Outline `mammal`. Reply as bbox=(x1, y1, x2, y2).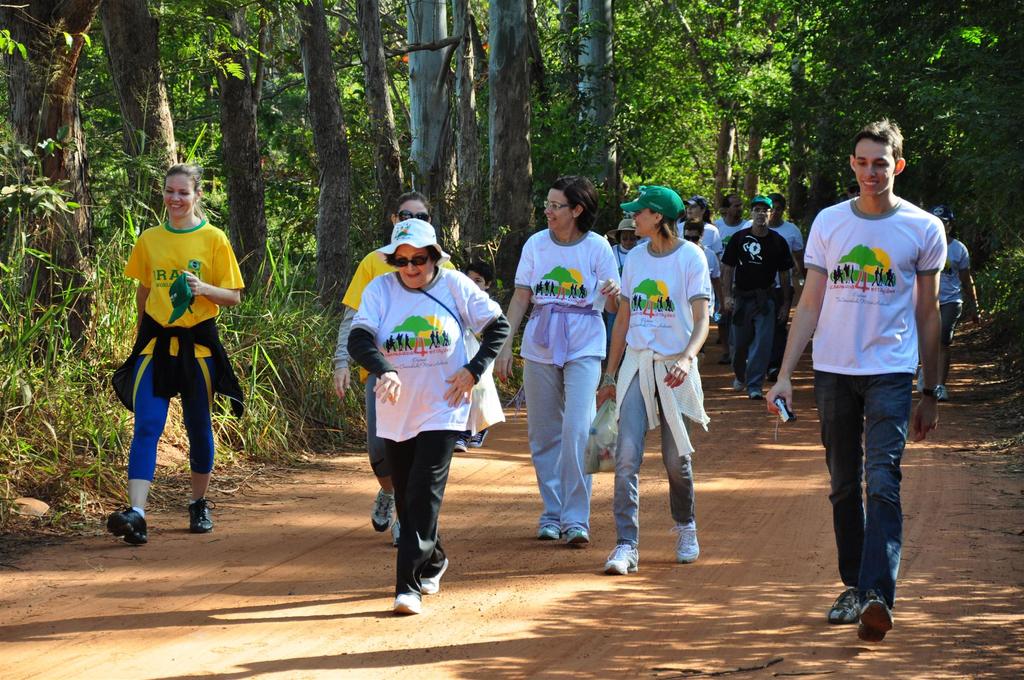
bbox=(724, 198, 796, 398).
